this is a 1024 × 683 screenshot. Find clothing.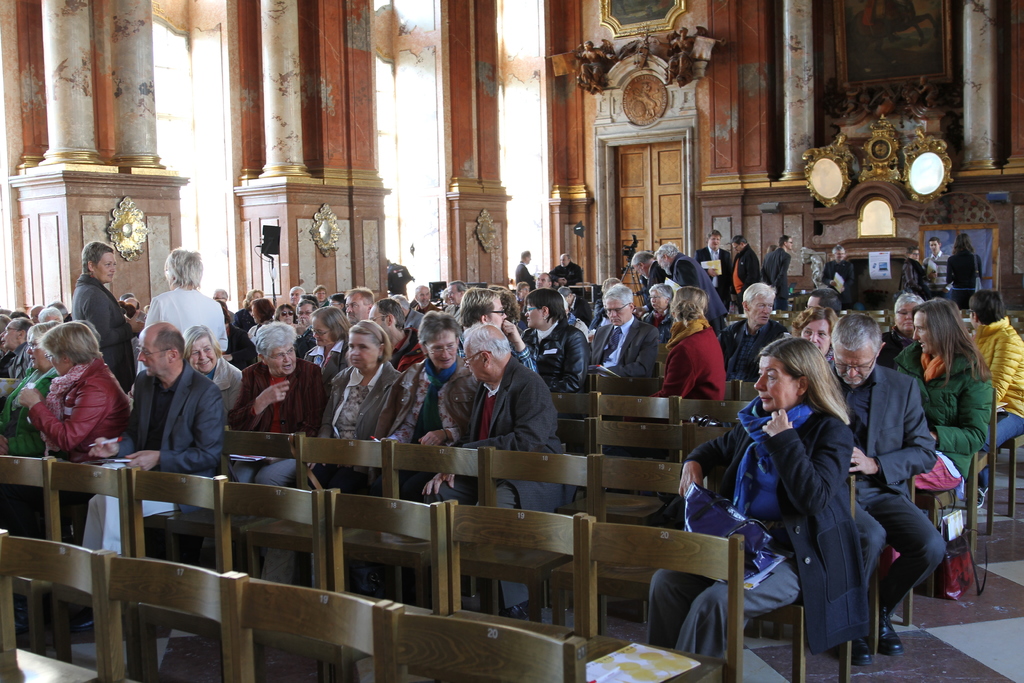
Bounding box: Rect(294, 329, 314, 352).
